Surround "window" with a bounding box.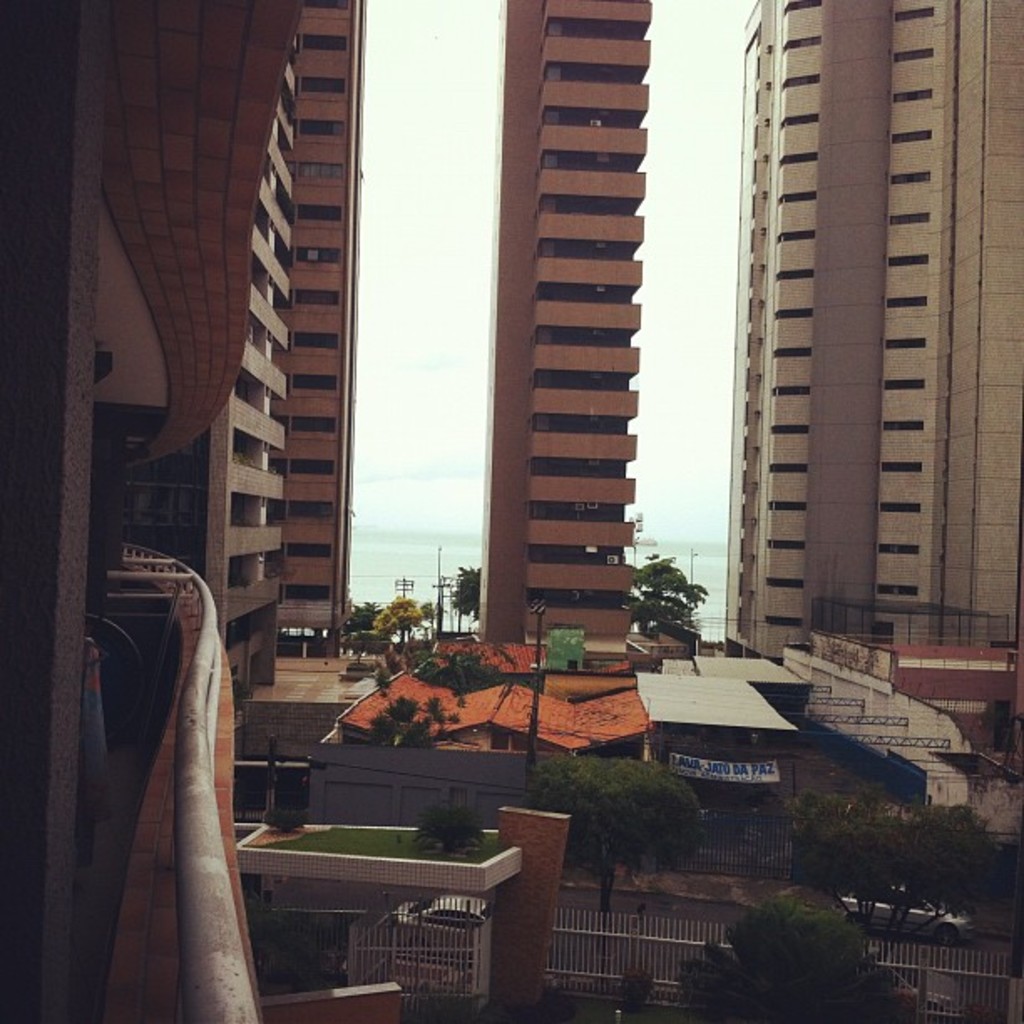
890, 253, 929, 271.
